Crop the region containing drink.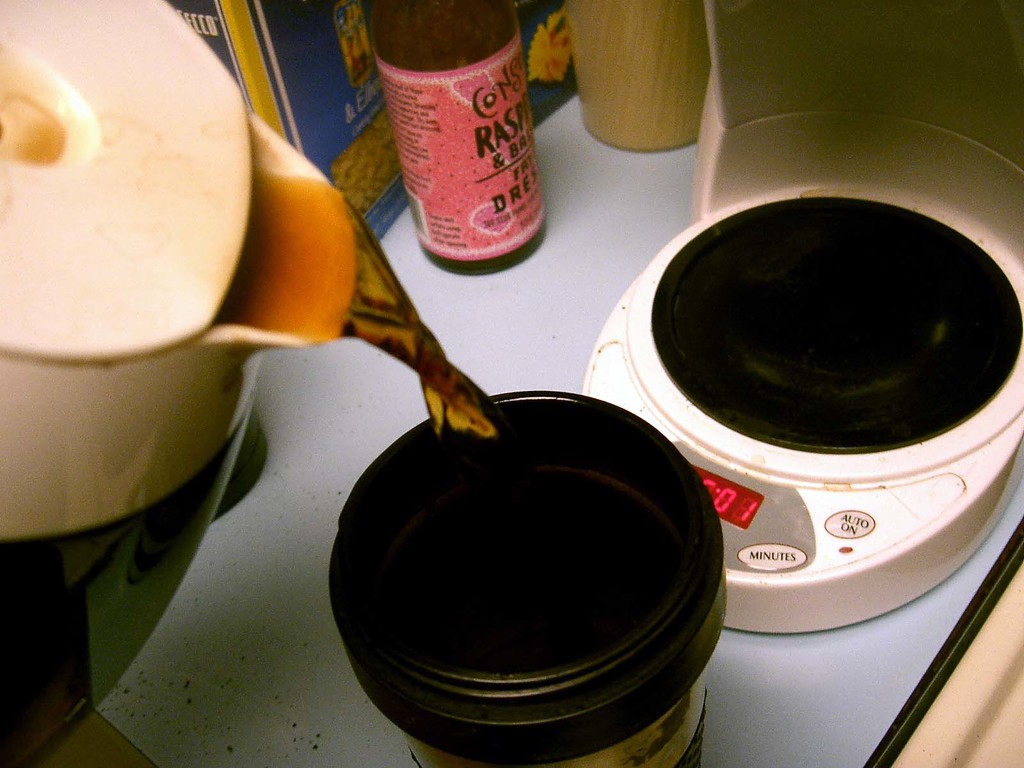
Crop region: bbox(330, 394, 725, 767).
